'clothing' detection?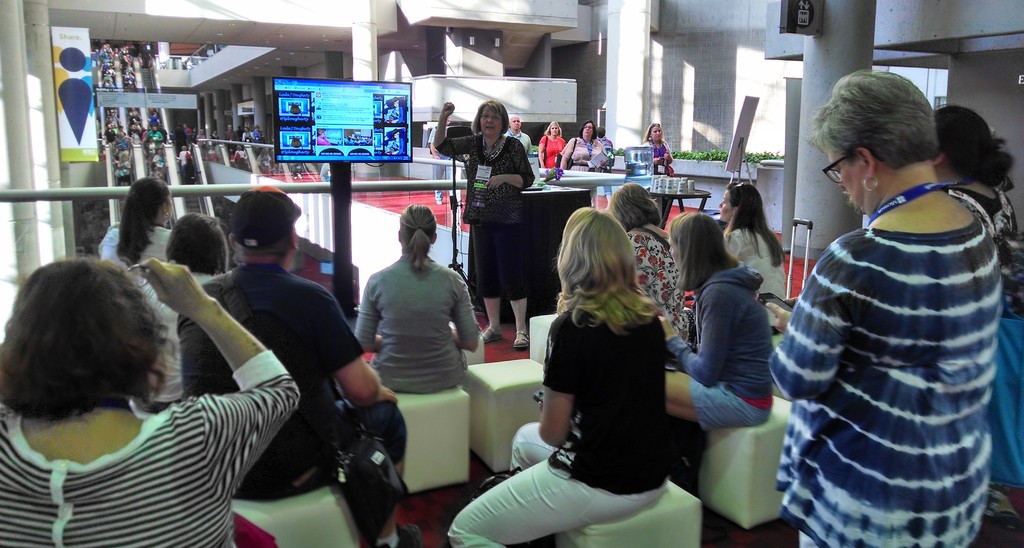
x1=427 y1=125 x2=457 y2=200
